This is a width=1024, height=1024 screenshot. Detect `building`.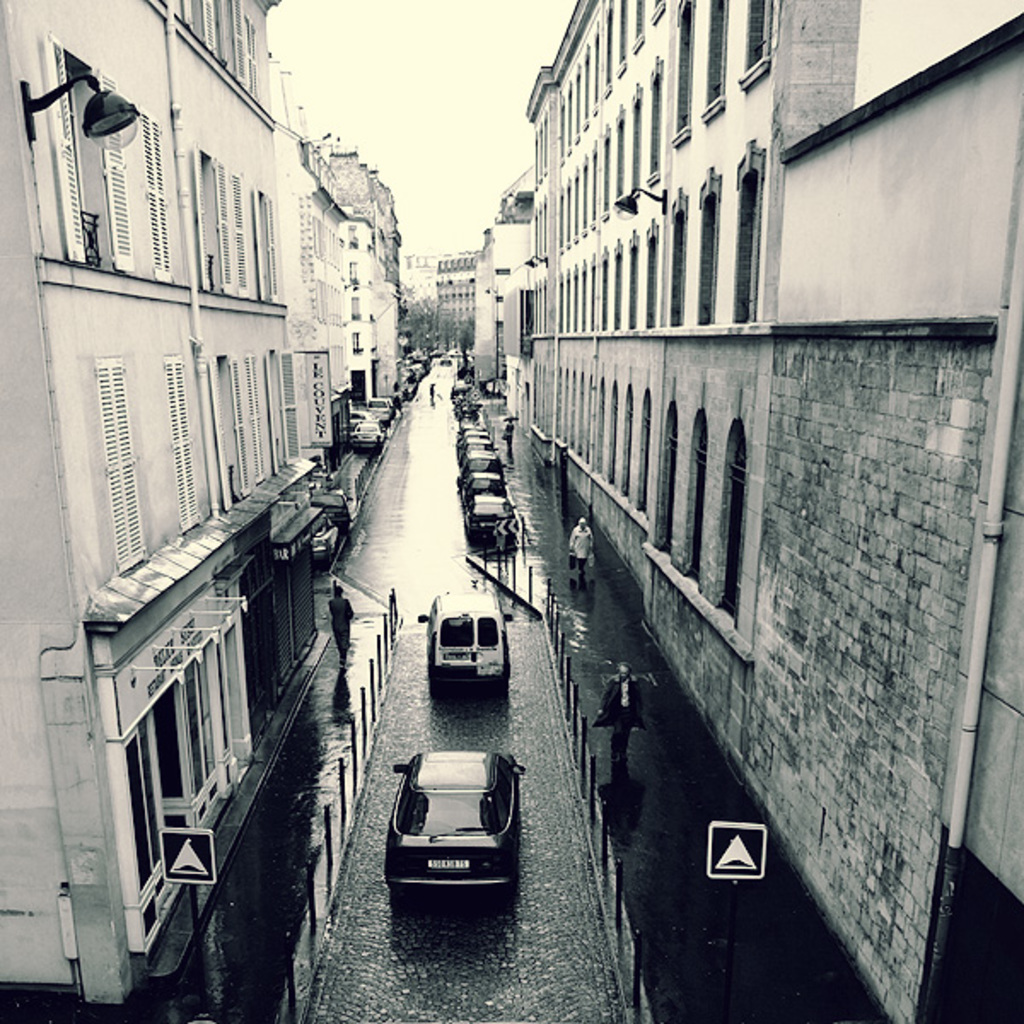
532:0:1022:1022.
